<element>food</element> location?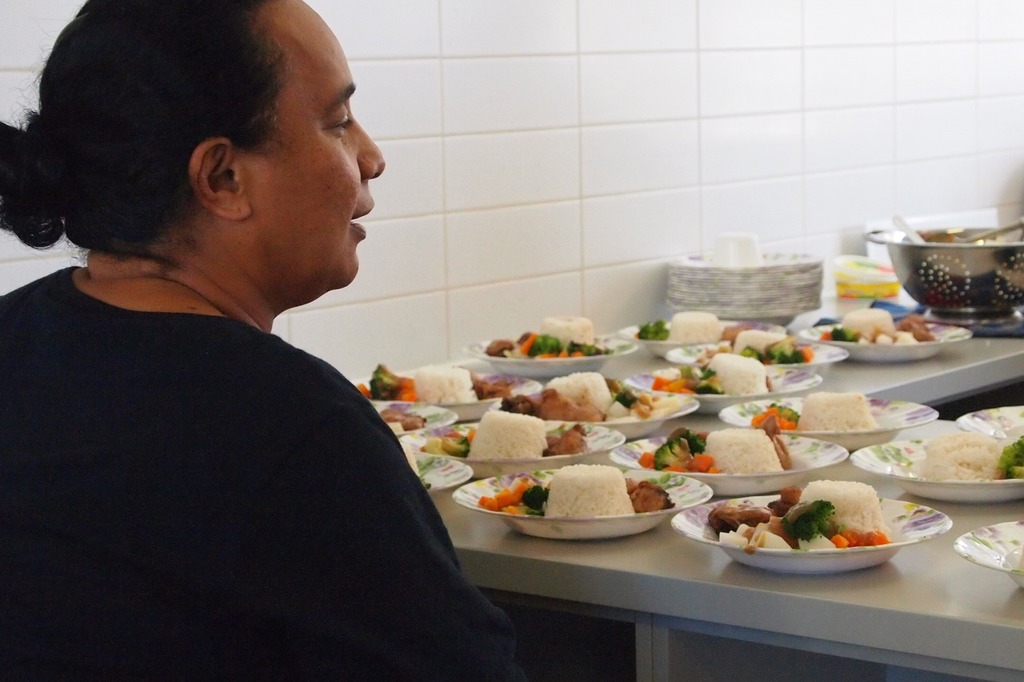
(401, 439, 432, 488)
